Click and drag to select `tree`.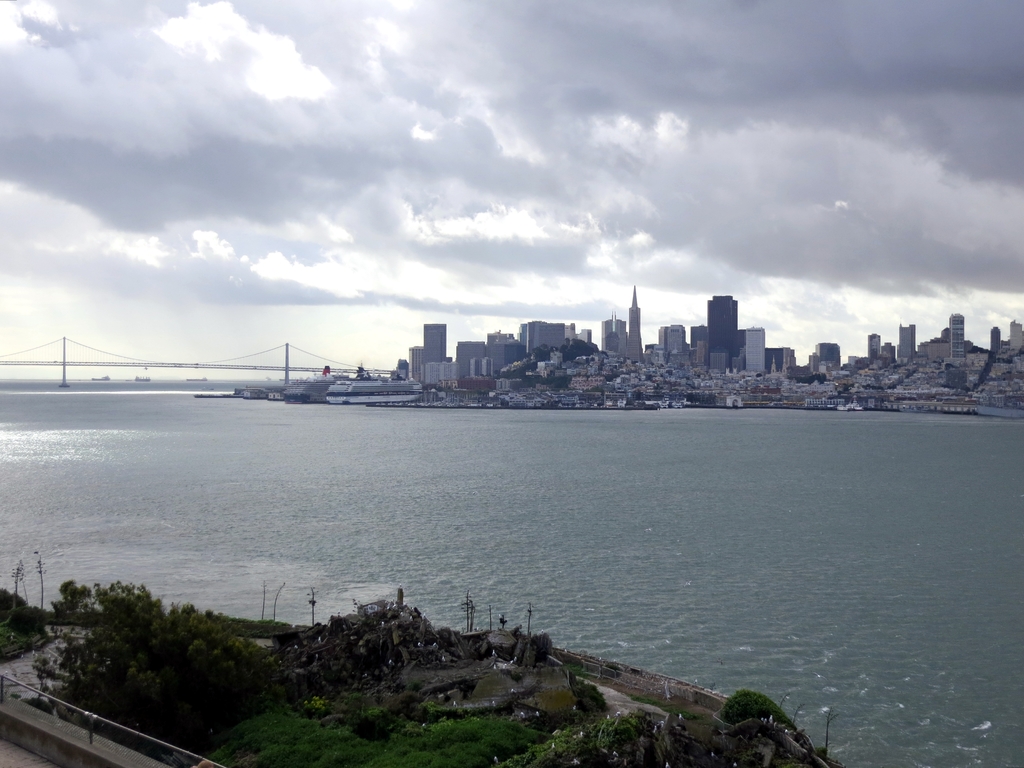
Selection: detection(484, 605, 492, 635).
